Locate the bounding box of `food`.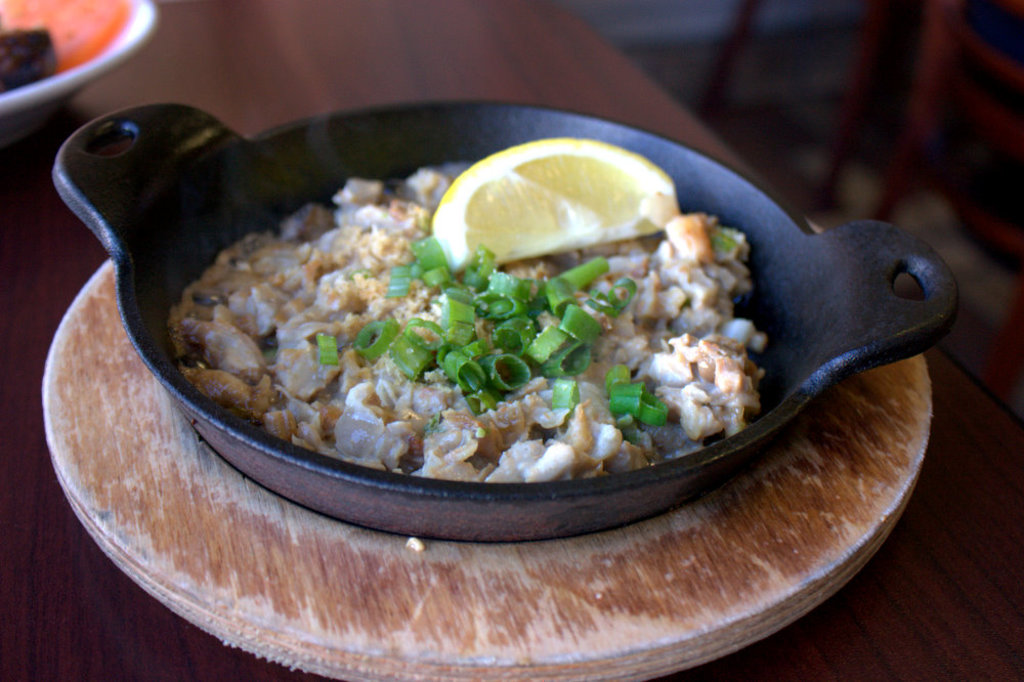
Bounding box: x1=0, y1=0, x2=127, y2=93.
